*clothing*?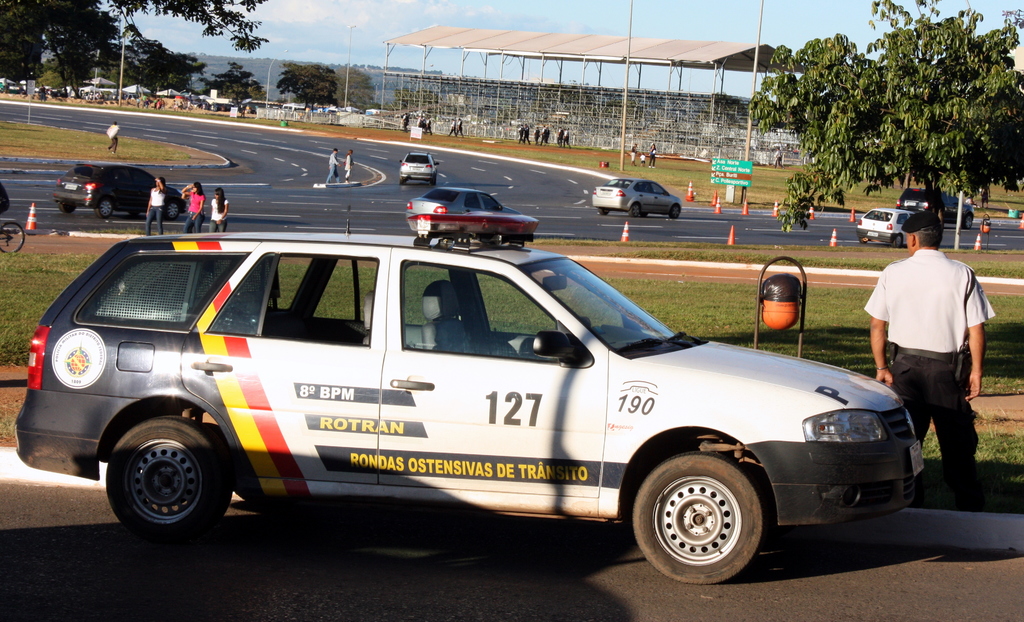
(517, 129, 521, 142)
